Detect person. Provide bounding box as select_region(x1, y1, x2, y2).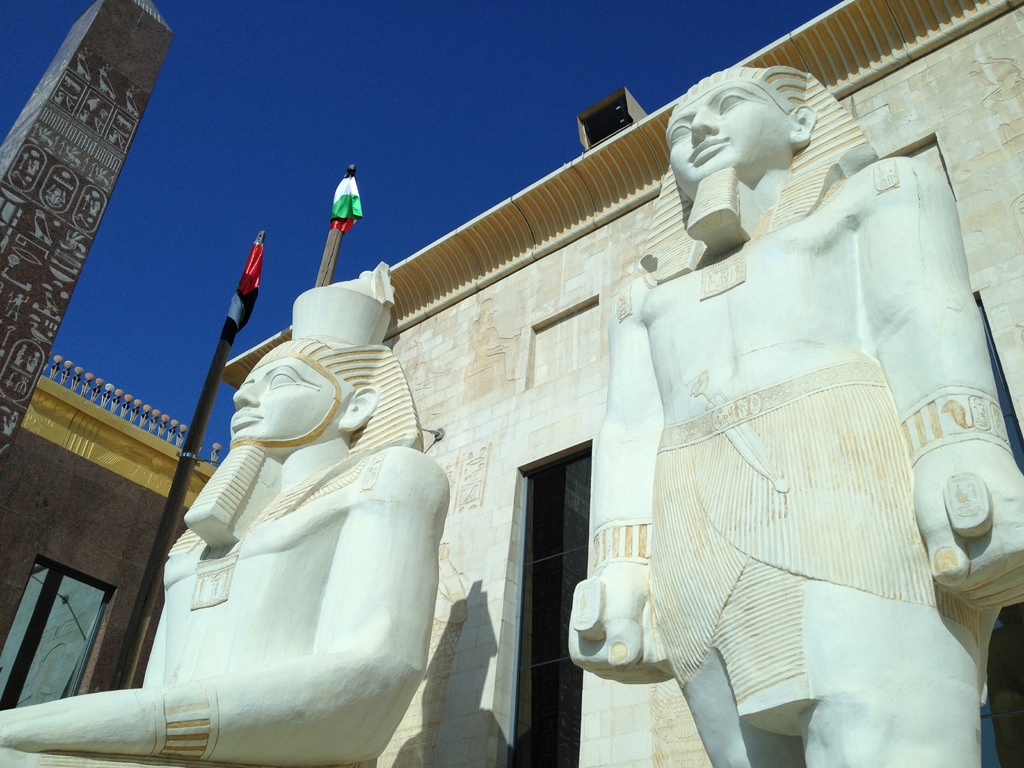
select_region(0, 281, 452, 767).
